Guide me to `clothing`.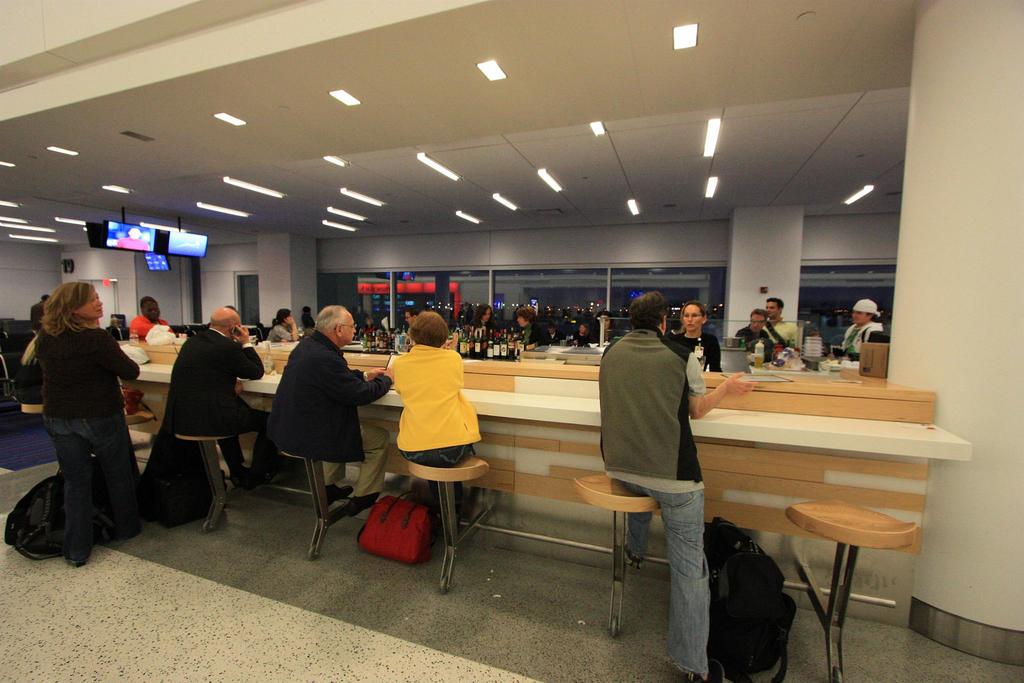
Guidance: l=51, t=422, r=149, b=564.
